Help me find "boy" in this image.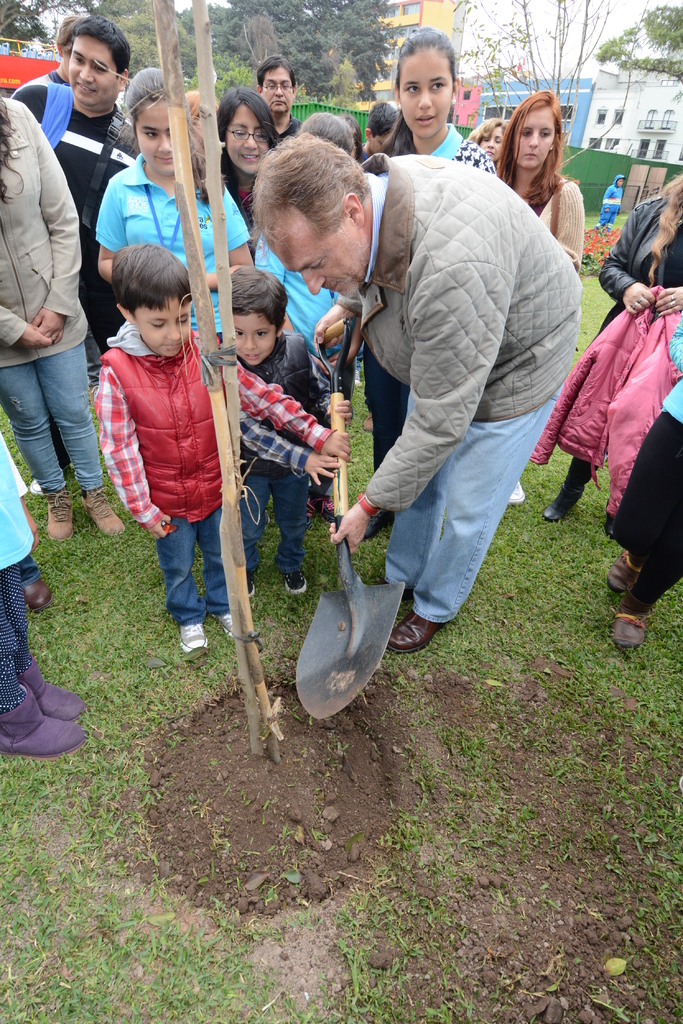
Found it: (left=97, top=239, right=353, bottom=650).
